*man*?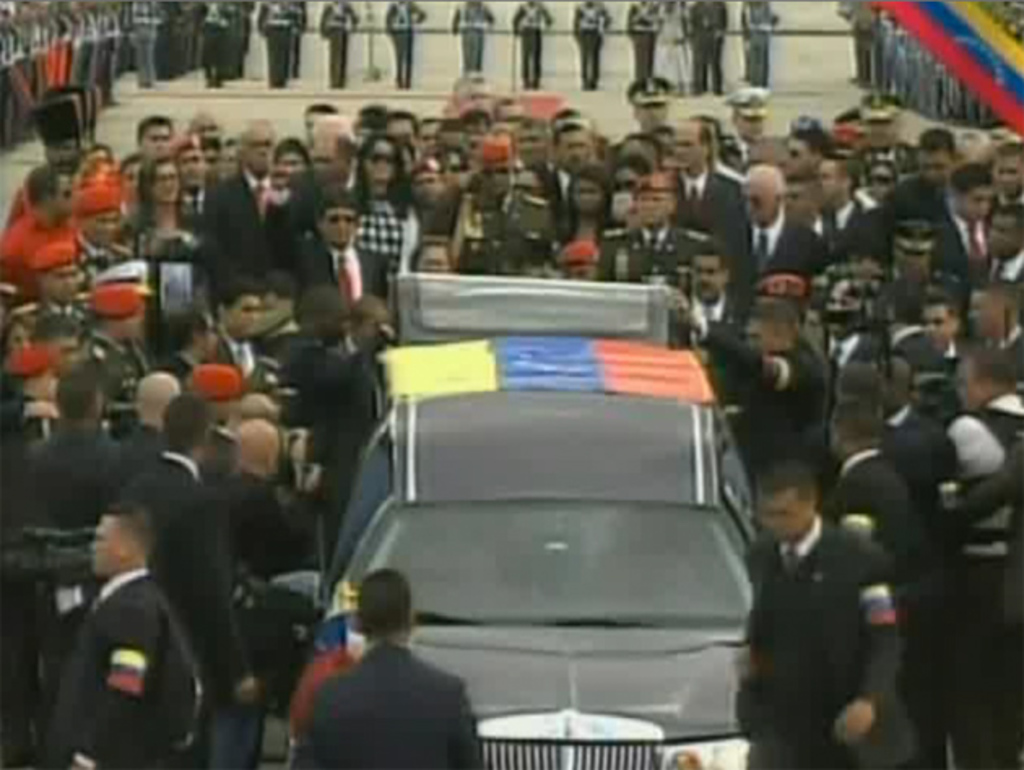
l=153, t=309, r=221, b=396
